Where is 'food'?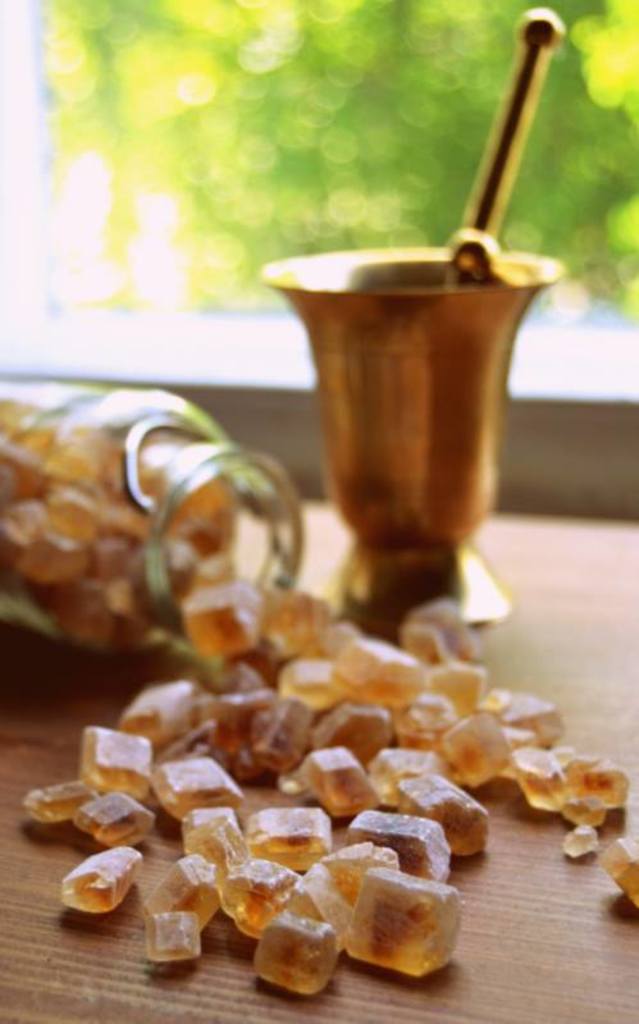
(343,870,455,974).
